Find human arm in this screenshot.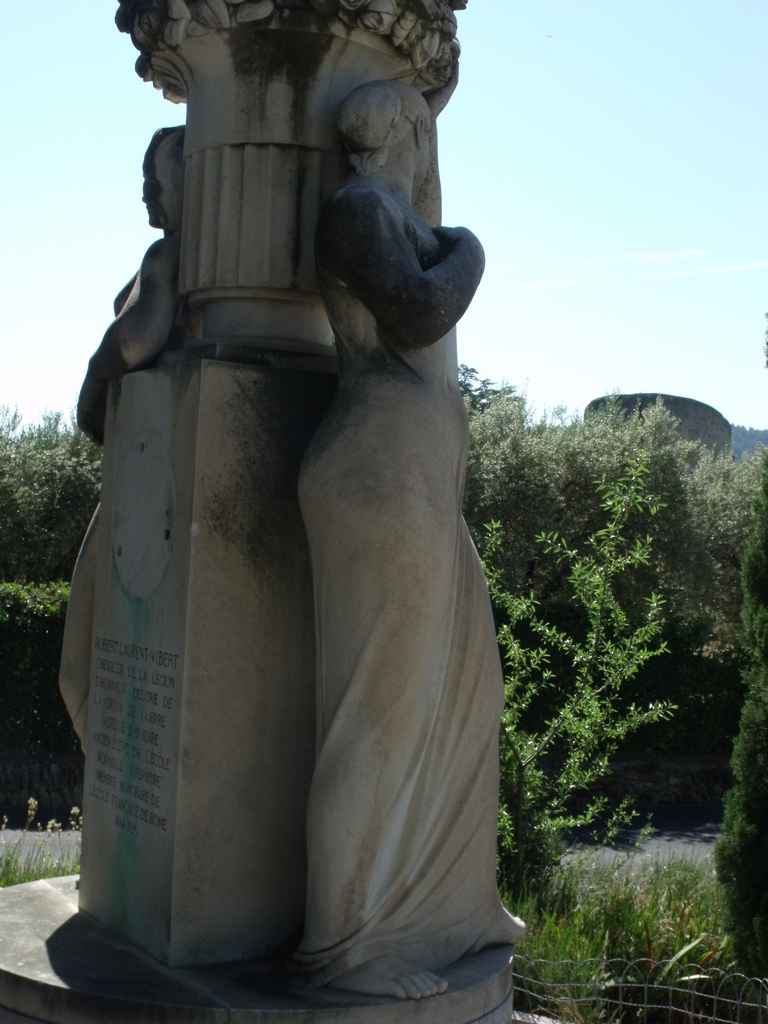
The bounding box for human arm is box(335, 184, 481, 342).
